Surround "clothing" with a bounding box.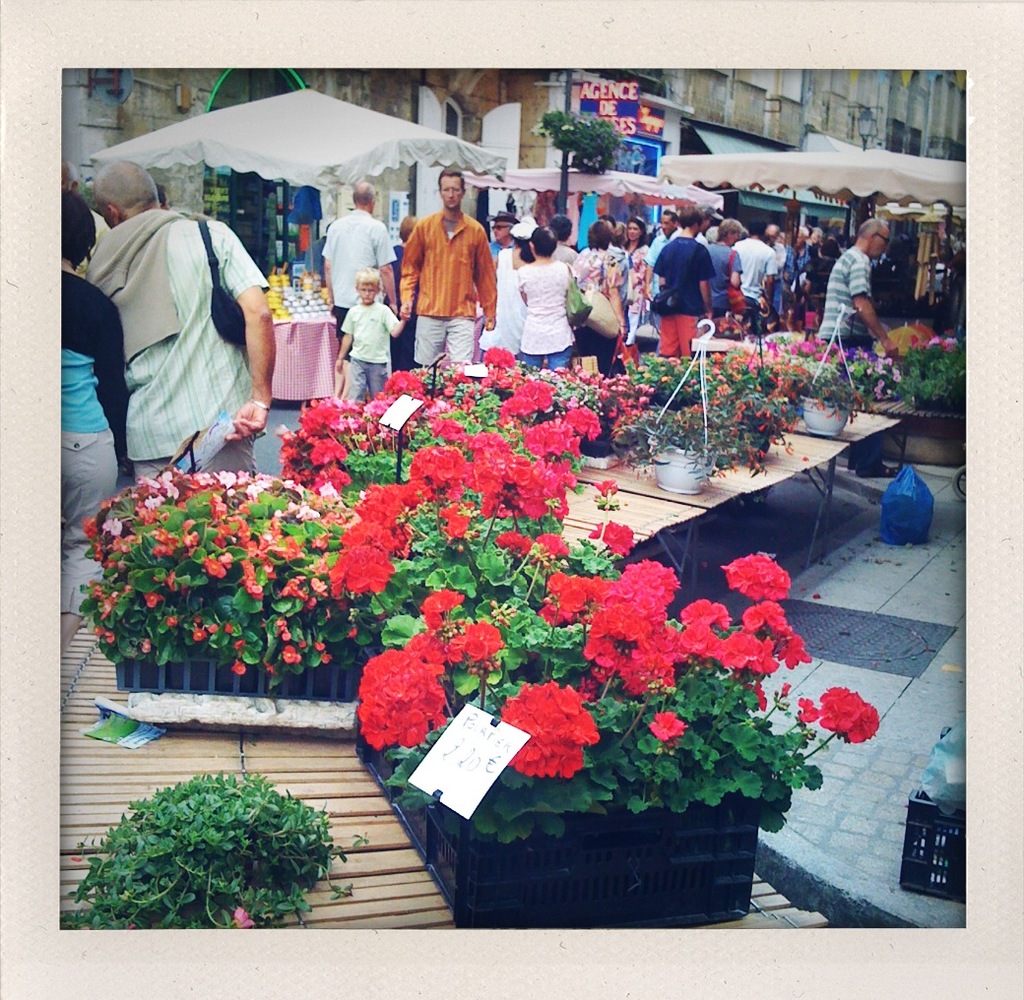
crop(660, 306, 685, 352).
